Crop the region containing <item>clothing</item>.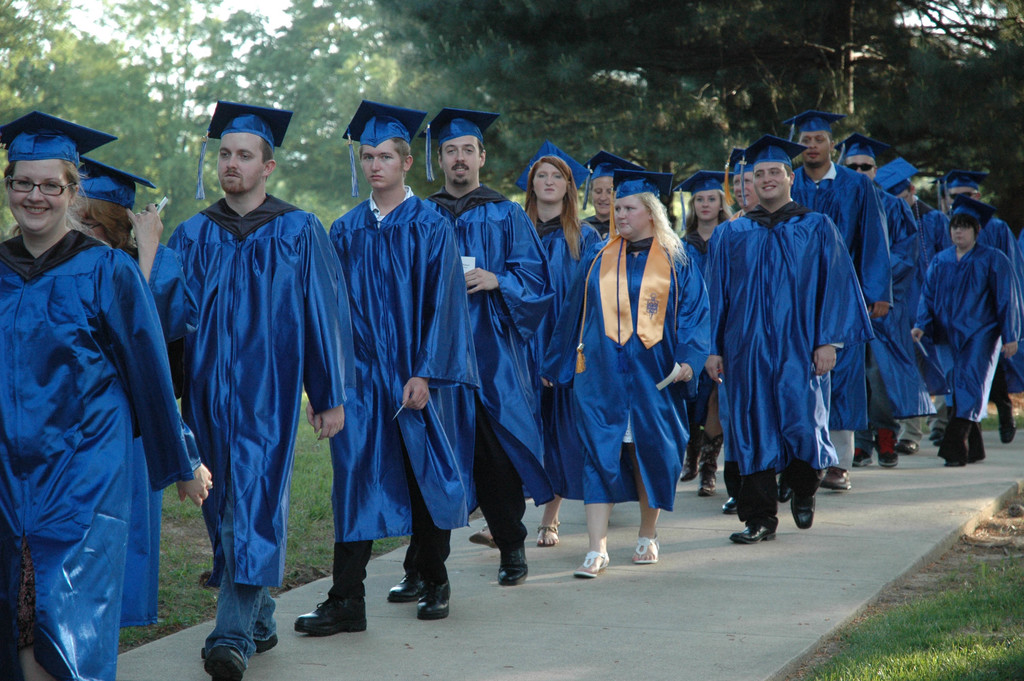
Crop region: {"left": 785, "top": 160, "right": 891, "bottom": 308}.
